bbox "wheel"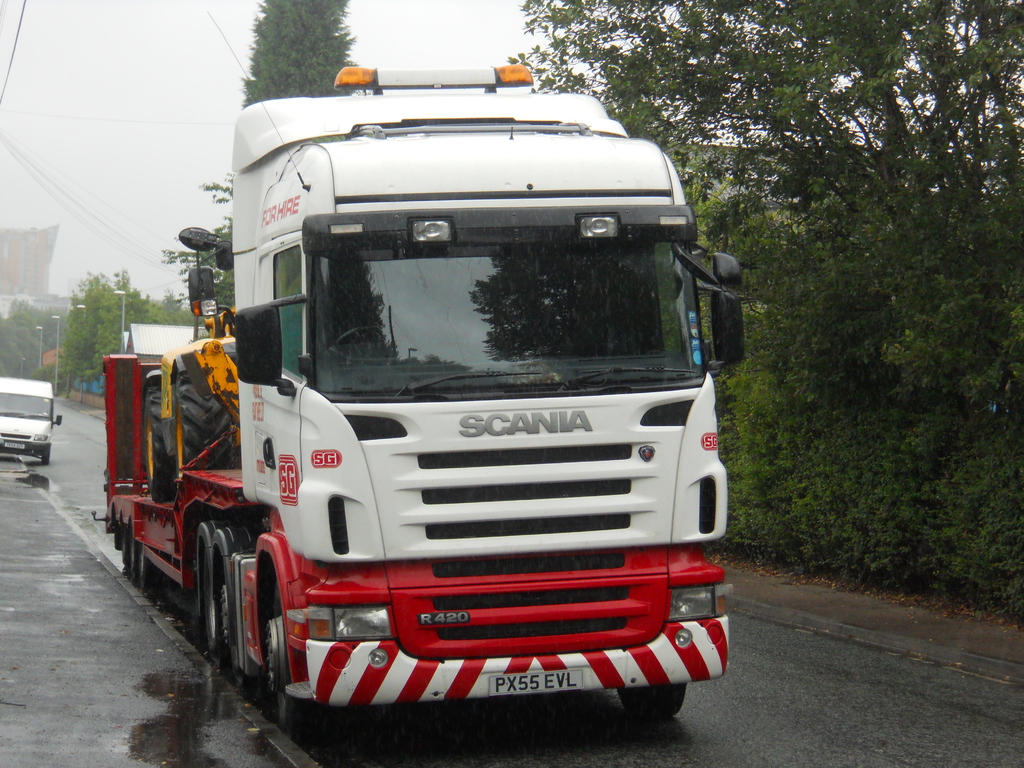
locate(137, 547, 162, 593)
